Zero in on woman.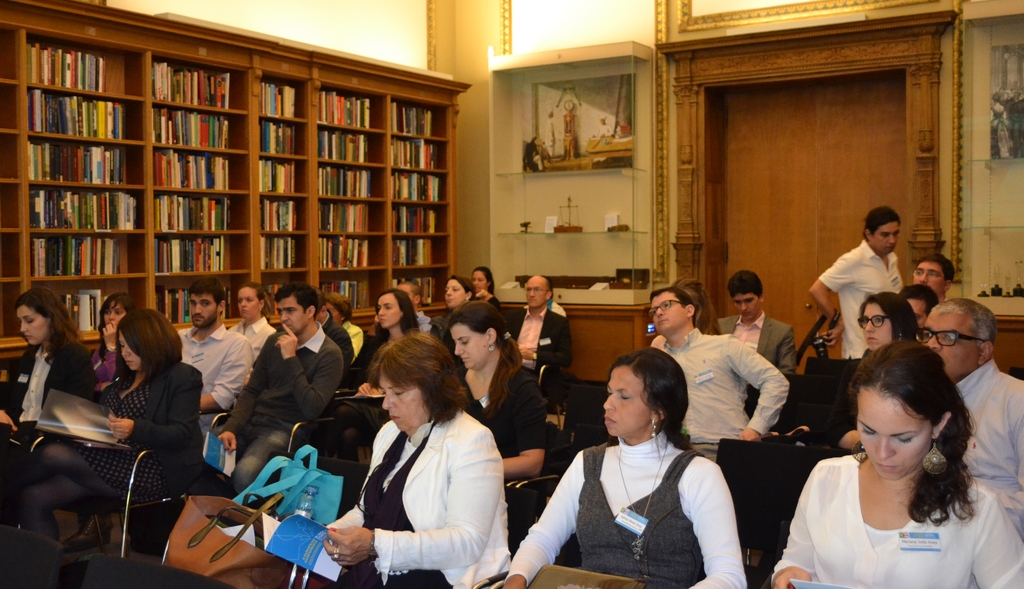
Zeroed in: (x1=771, y1=344, x2=1023, y2=588).
